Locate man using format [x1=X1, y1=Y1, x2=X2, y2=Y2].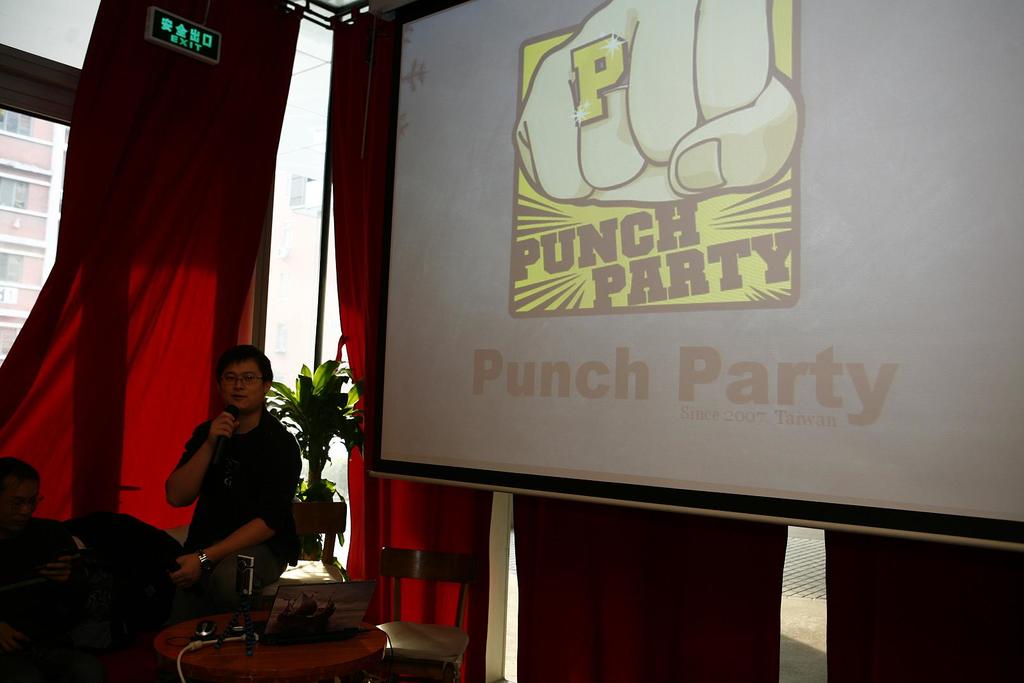
[x1=154, y1=336, x2=298, y2=632].
